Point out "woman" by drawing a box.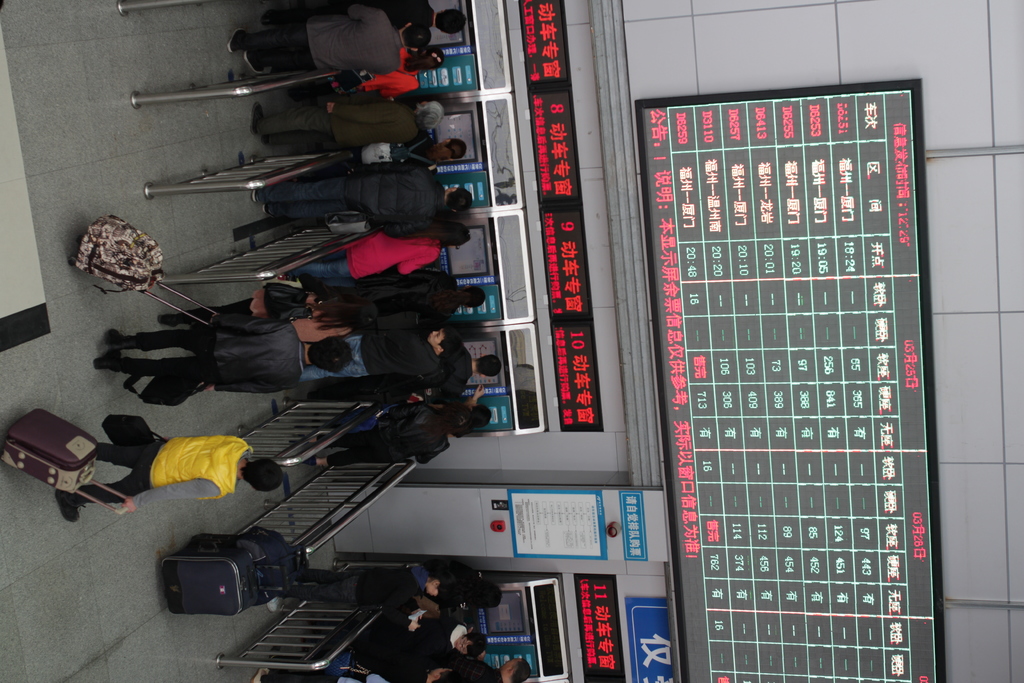
x1=399, y1=557, x2=503, y2=611.
